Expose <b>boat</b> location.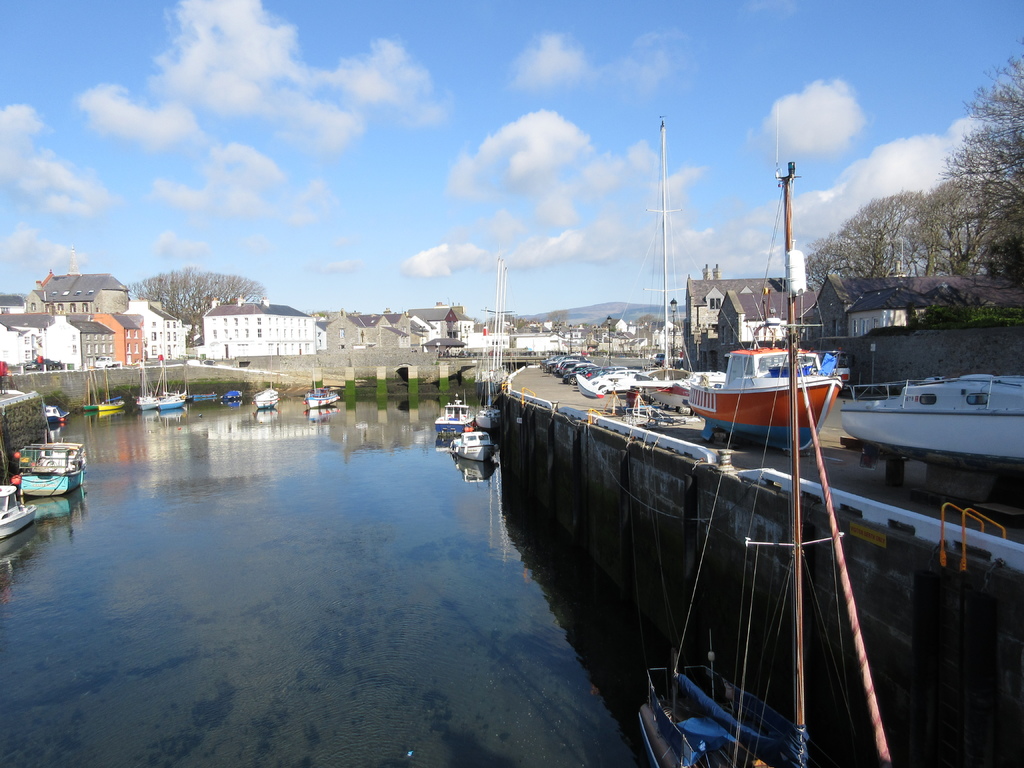
Exposed at (82,368,100,413).
